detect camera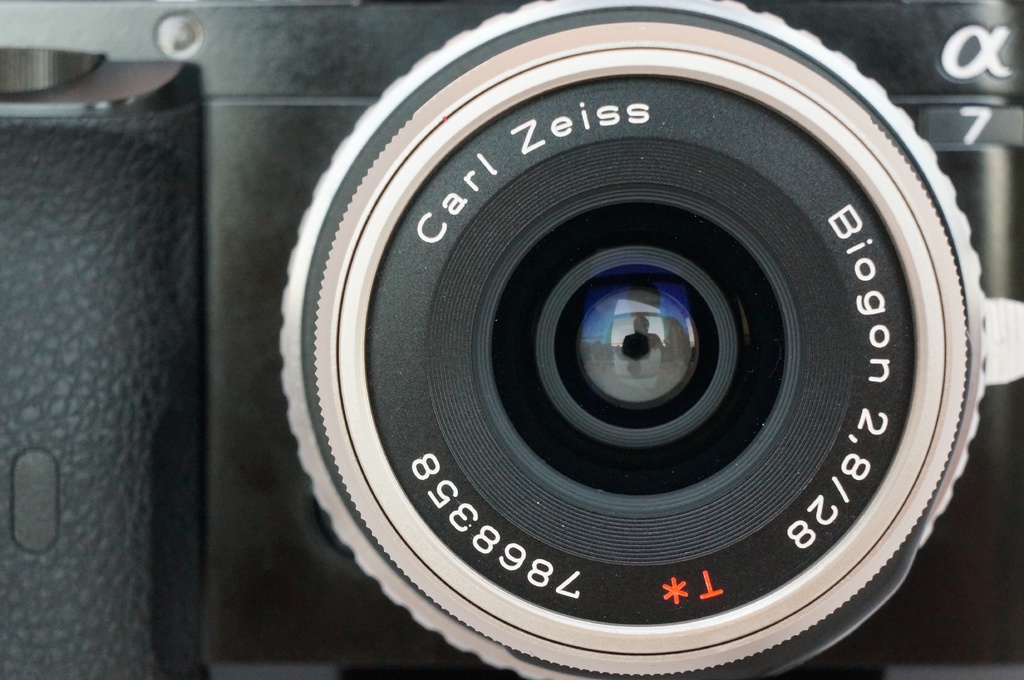
[0, 0, 1023, 679]
